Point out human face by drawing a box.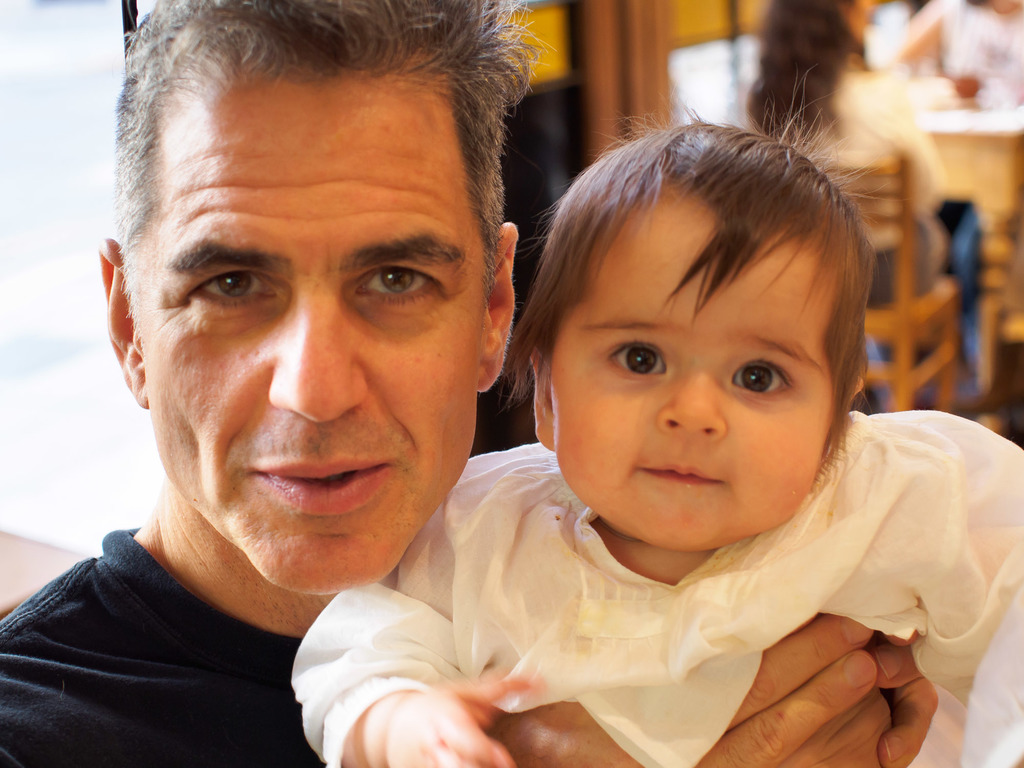
138/75/488/595.
